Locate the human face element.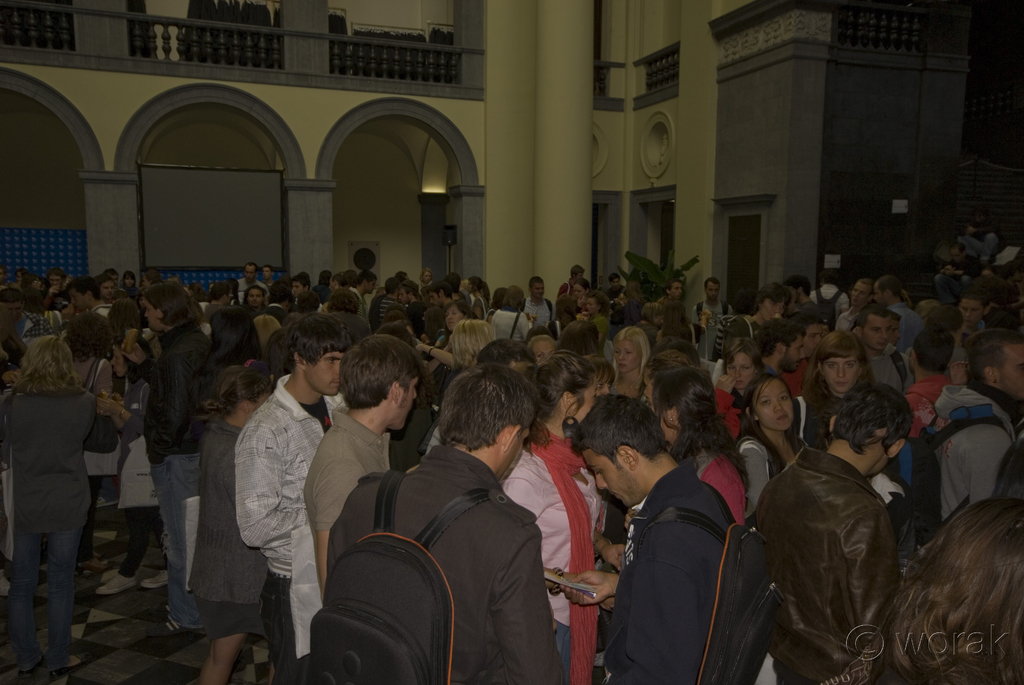
Element bbox: {"x1": 531, "y1": 280, "x2": 542, "y2": 299}.
